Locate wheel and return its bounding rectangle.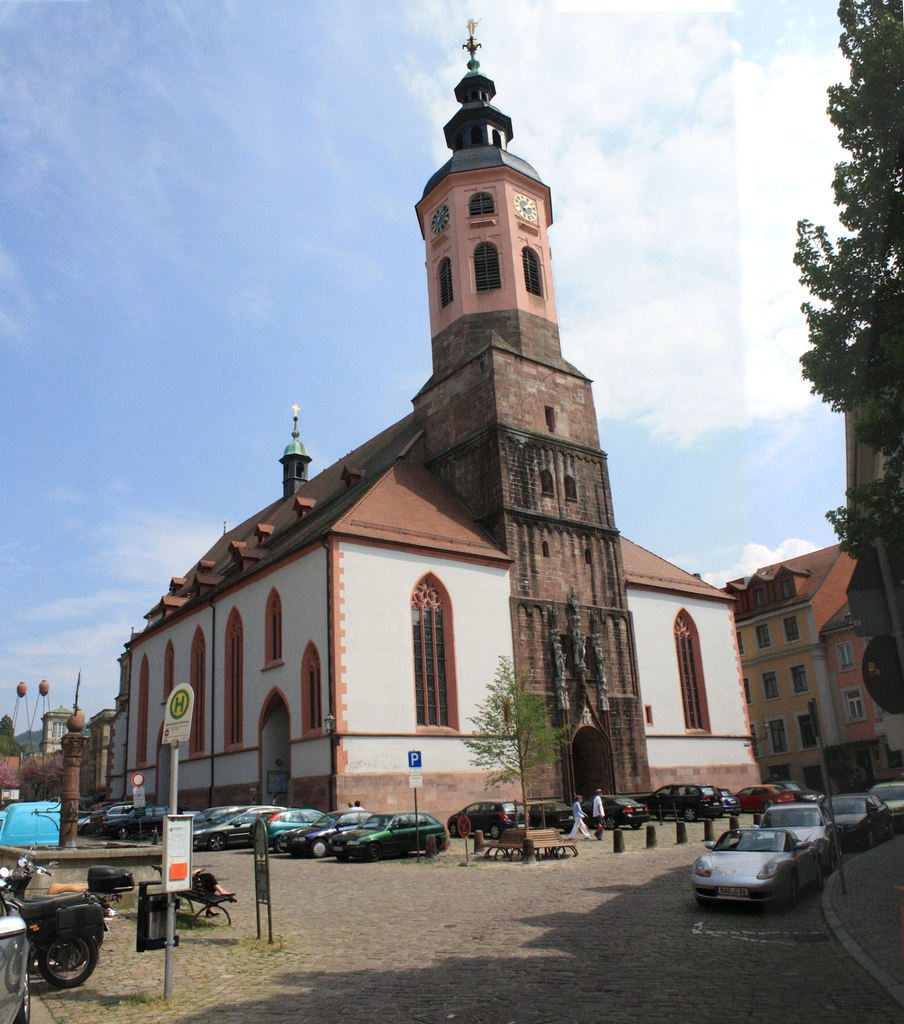
detection(121, 826, 129, 836).
